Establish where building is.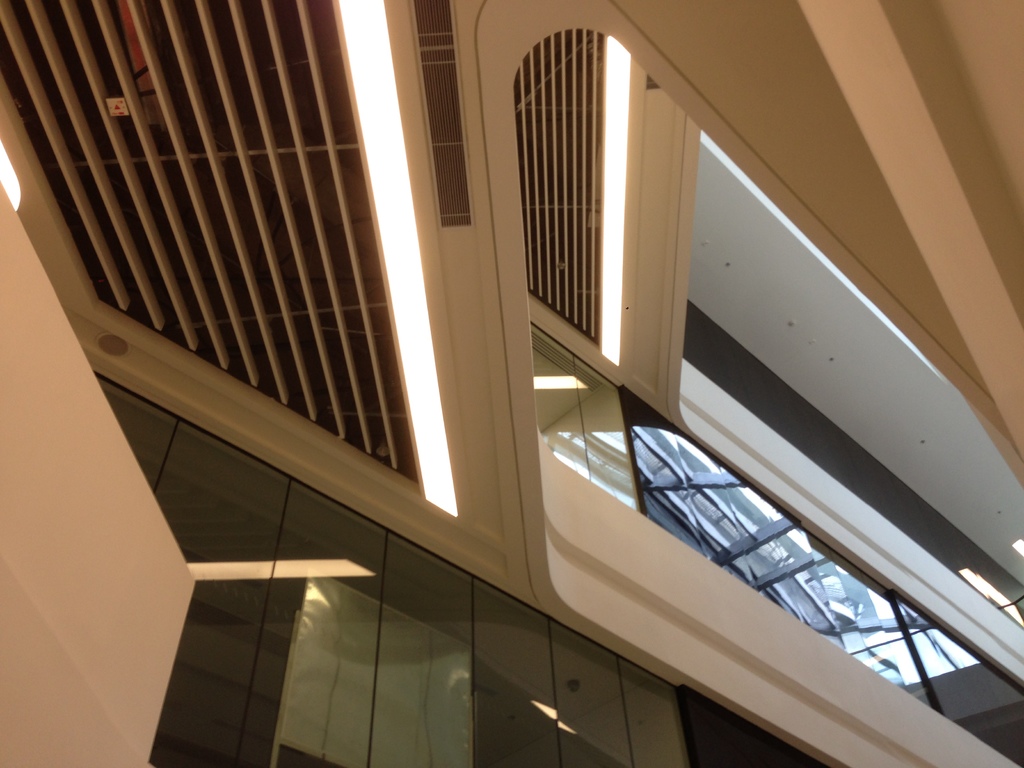
Established at locate(0, 0, 1023, 767).
